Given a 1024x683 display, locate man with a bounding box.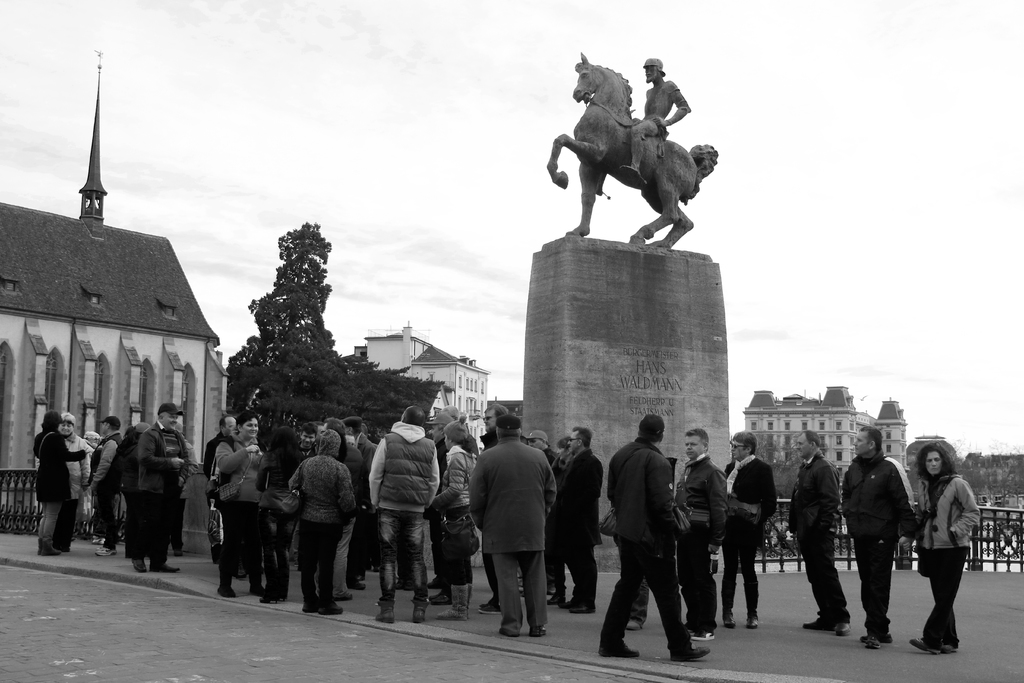
Located: <region>57, 413, 92, 530</region>.
